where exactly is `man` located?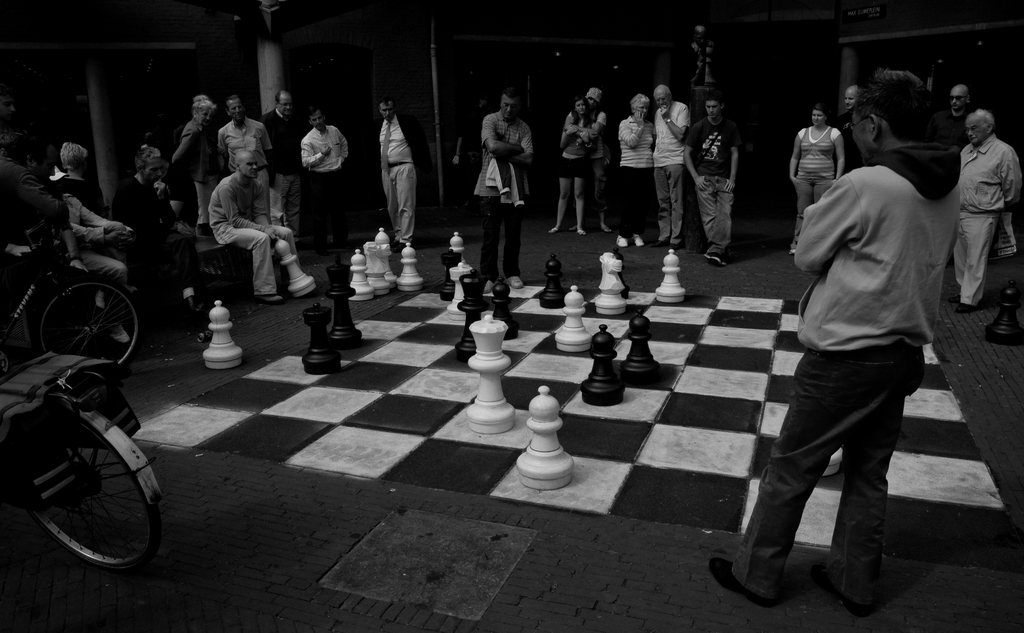
Its bounding box is 210/94/275/217.
